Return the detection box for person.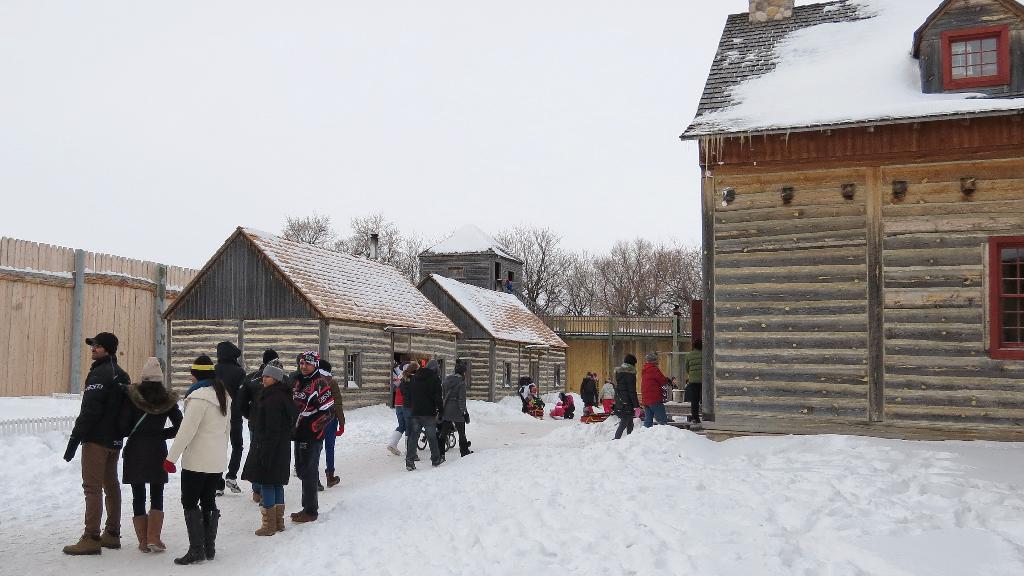
<region>391, 356, 430, 452</region>.
